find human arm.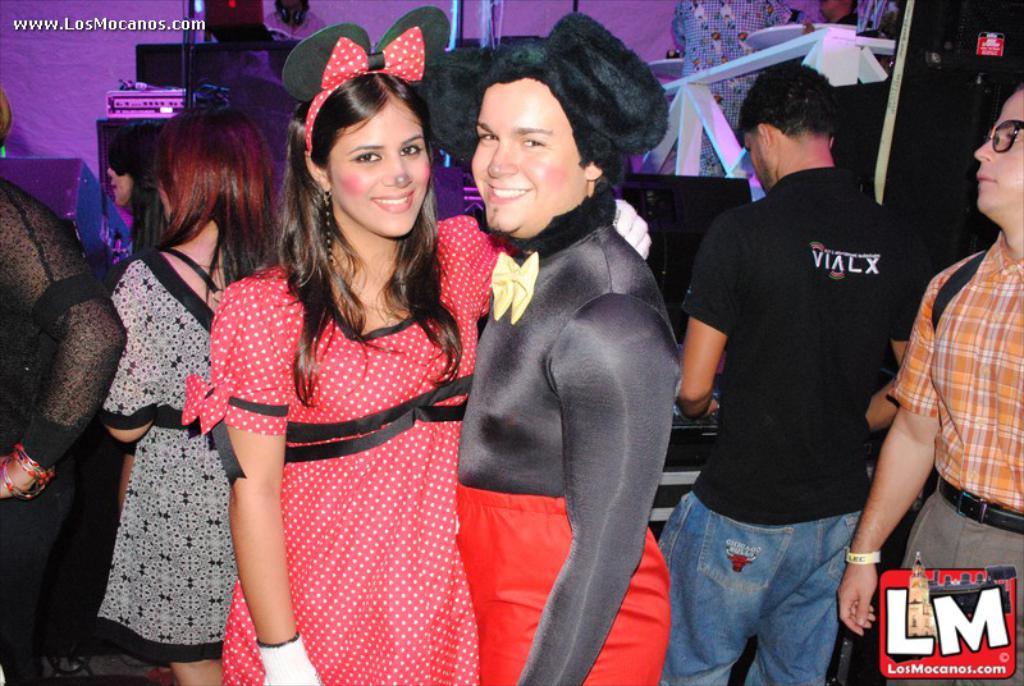
BBox(511, 294, 673, 685).
